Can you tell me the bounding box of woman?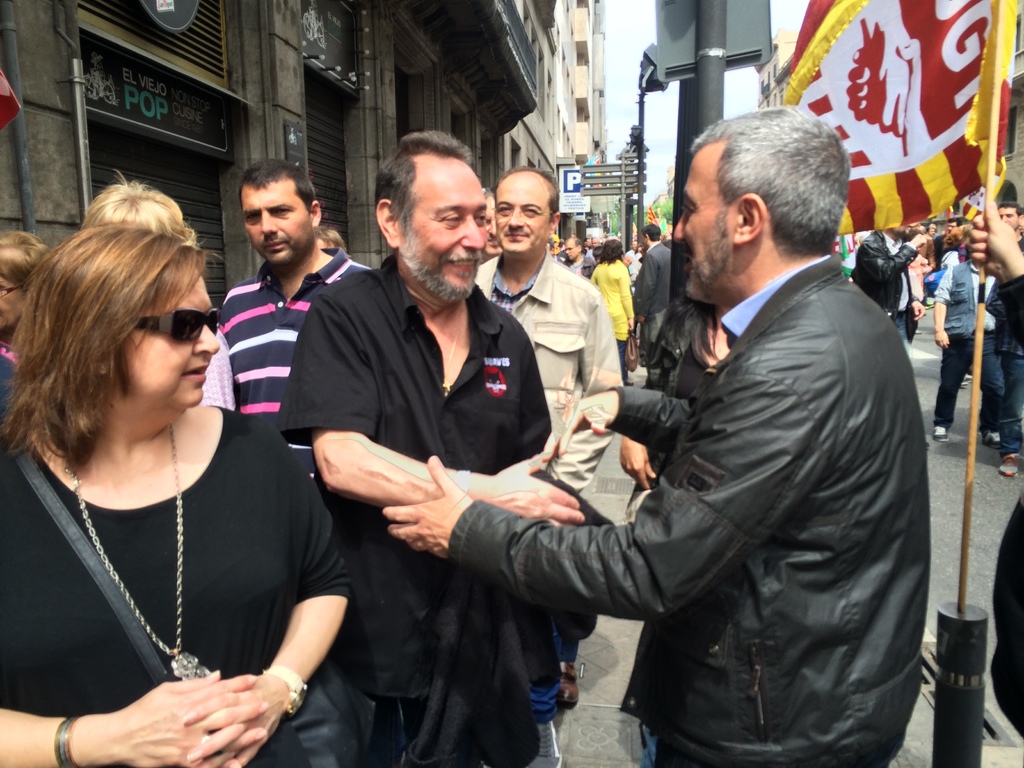
l=60, t=191, r=356, b=753.
